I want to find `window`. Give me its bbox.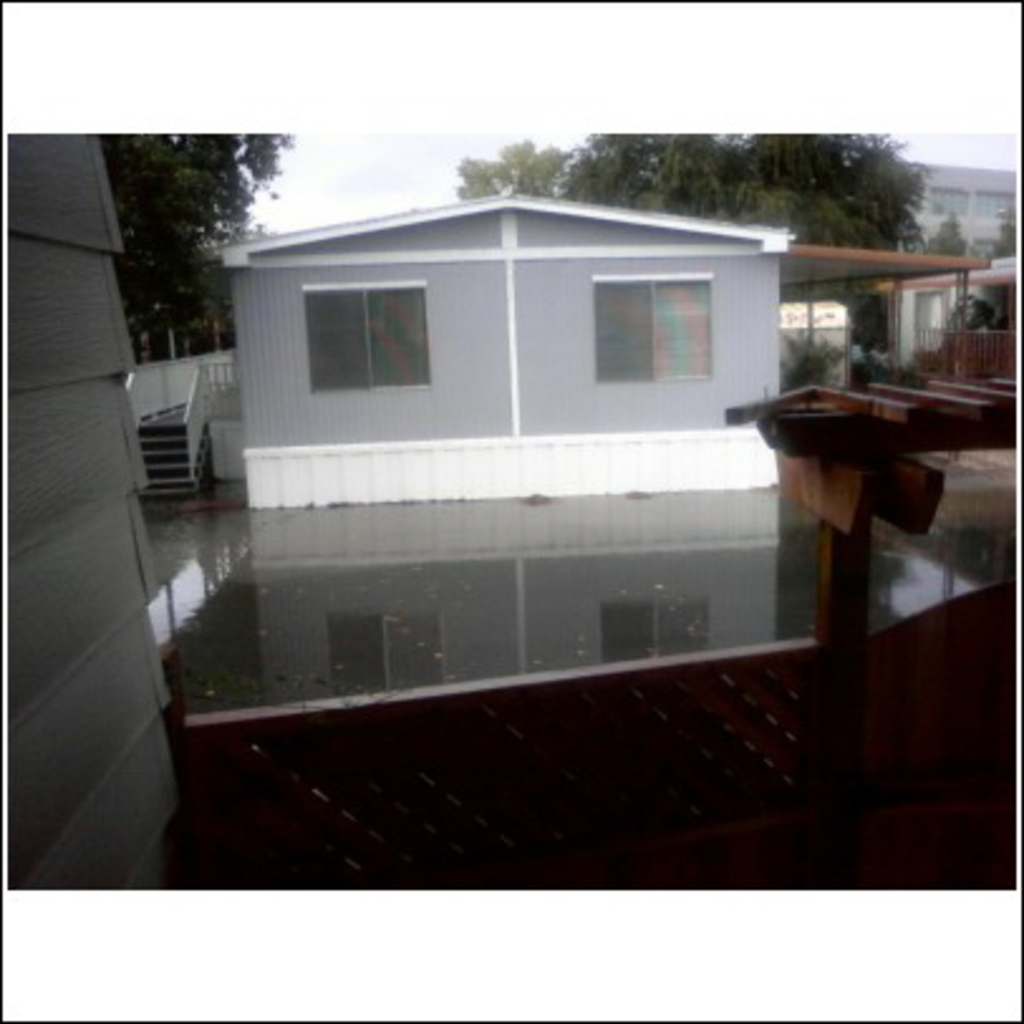
x1=590, y1=272, x2=709, y2=388.
